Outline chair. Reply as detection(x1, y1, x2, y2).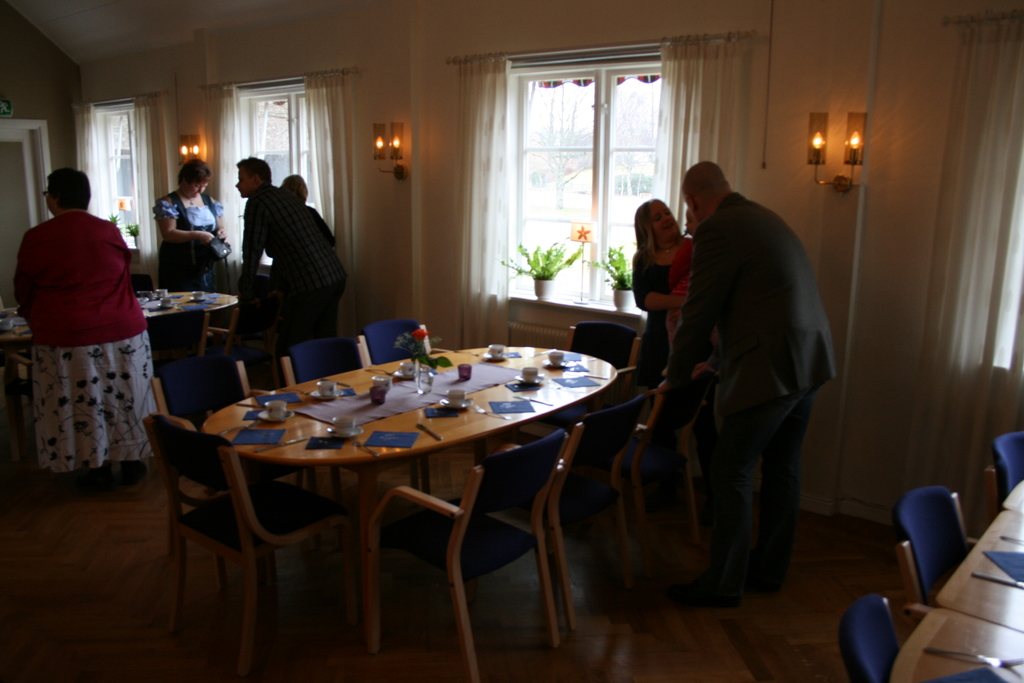
detection(514, 320, 644, 446).
